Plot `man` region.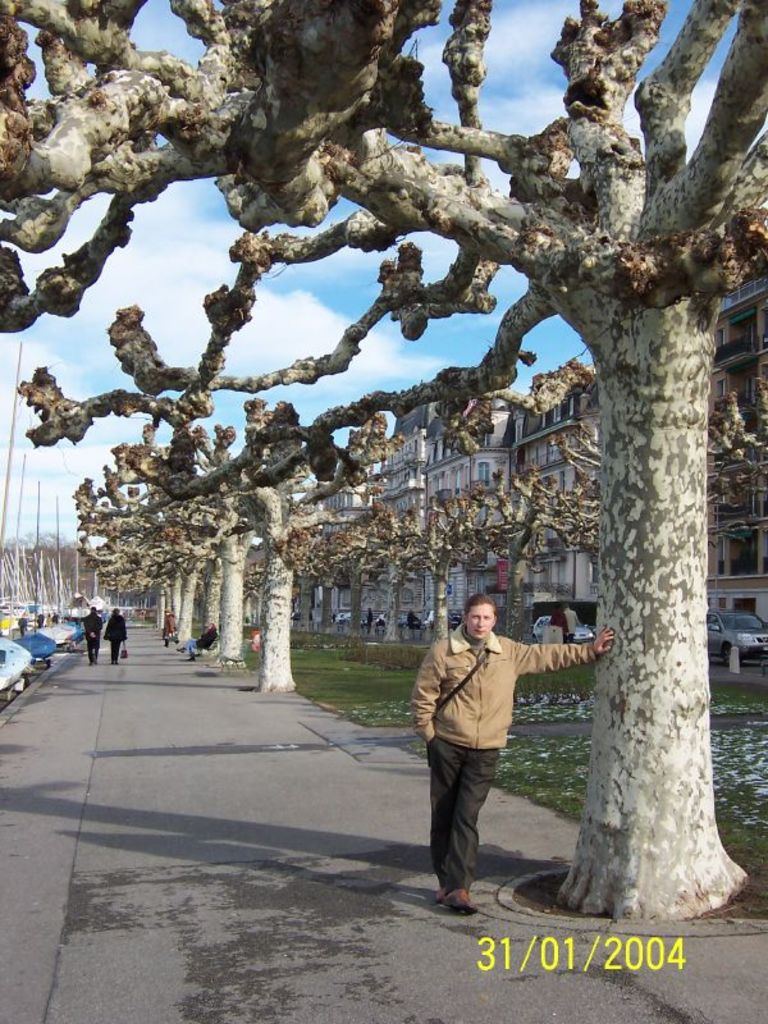
Plotted at 411,596,617,914.
